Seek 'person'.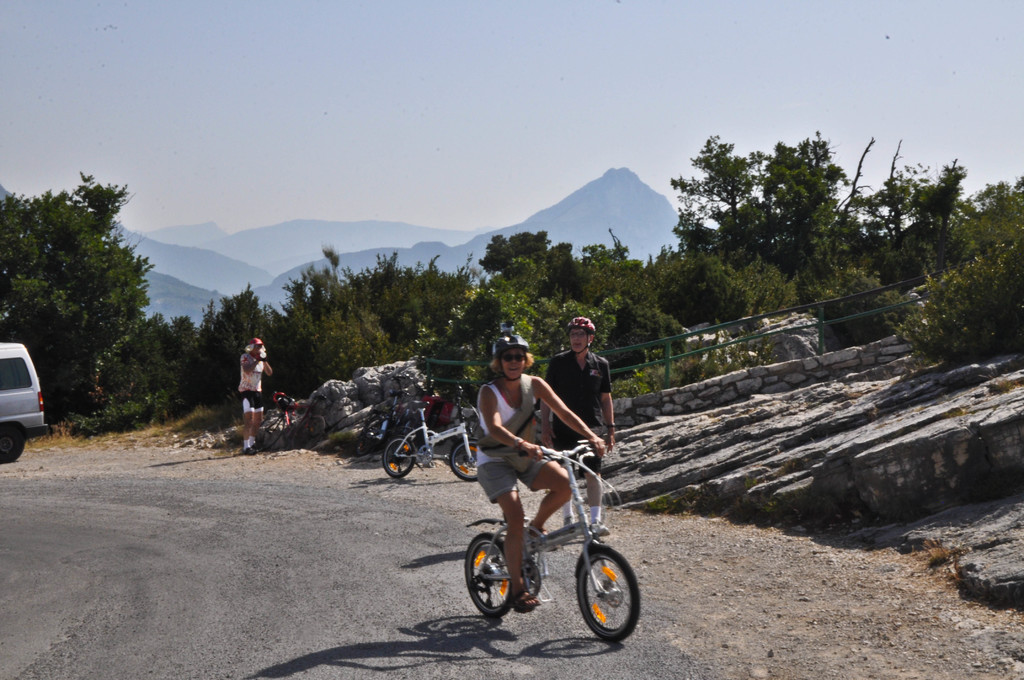
box=[547, 309, 616, 537].
